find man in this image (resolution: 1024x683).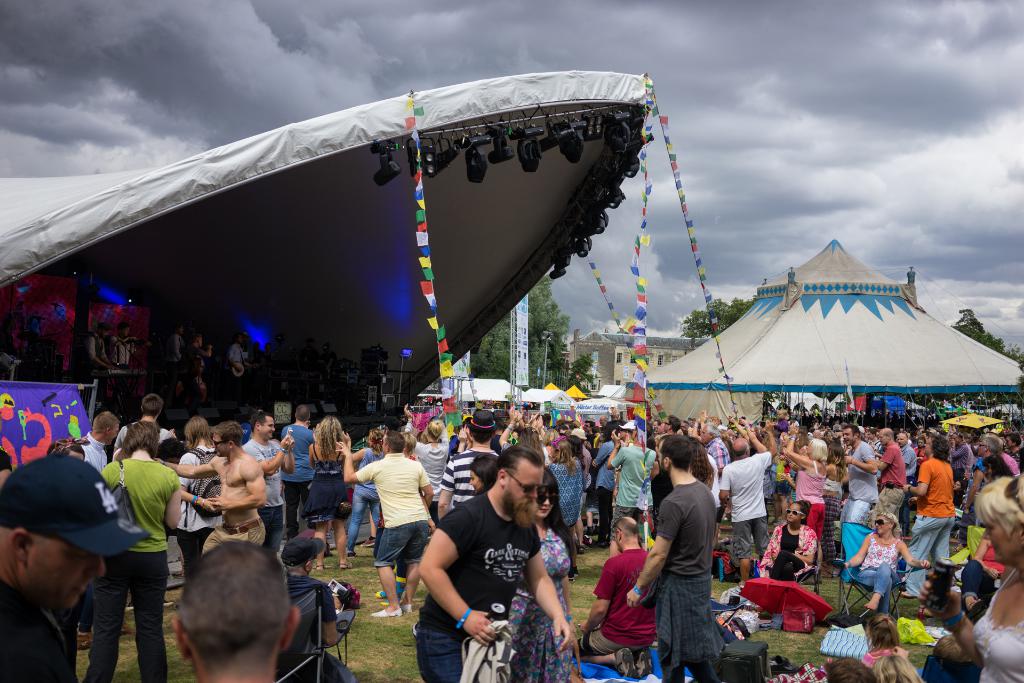
detection(279, 402, 318, 523).
